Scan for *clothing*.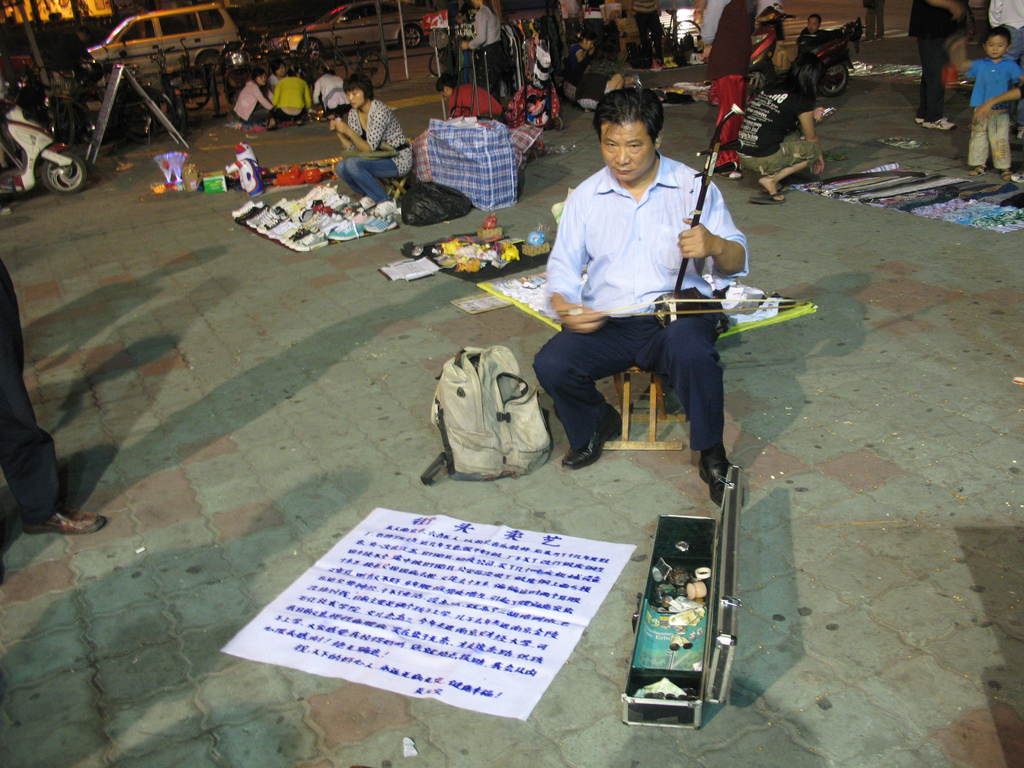
Scan result: (343, 99, 412, 204).
